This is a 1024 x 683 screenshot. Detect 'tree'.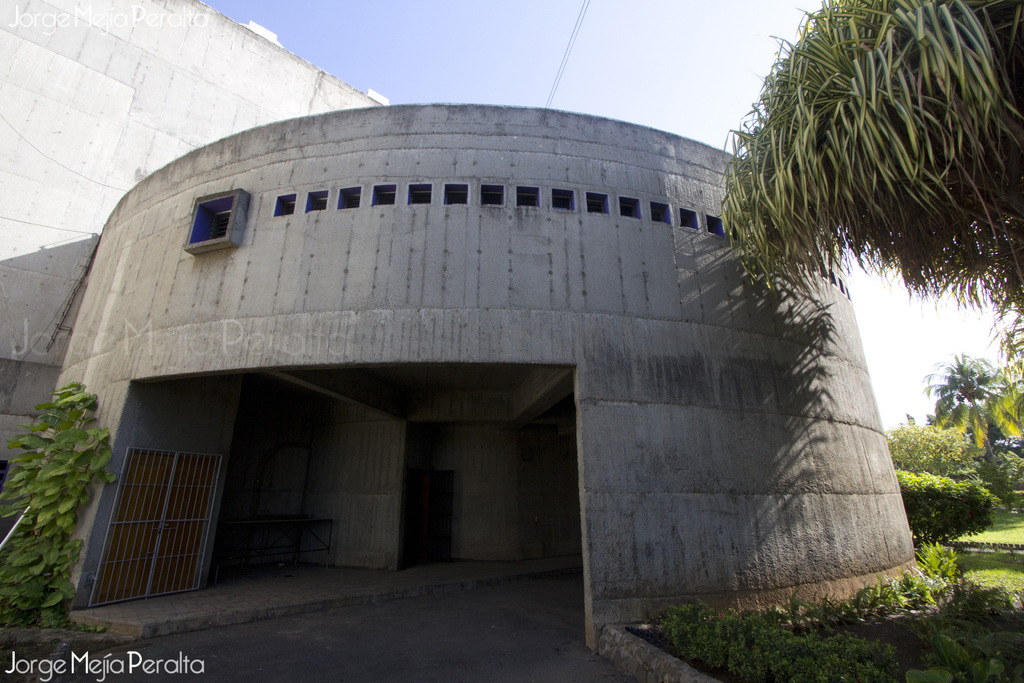
0, 383, 120, 634.
